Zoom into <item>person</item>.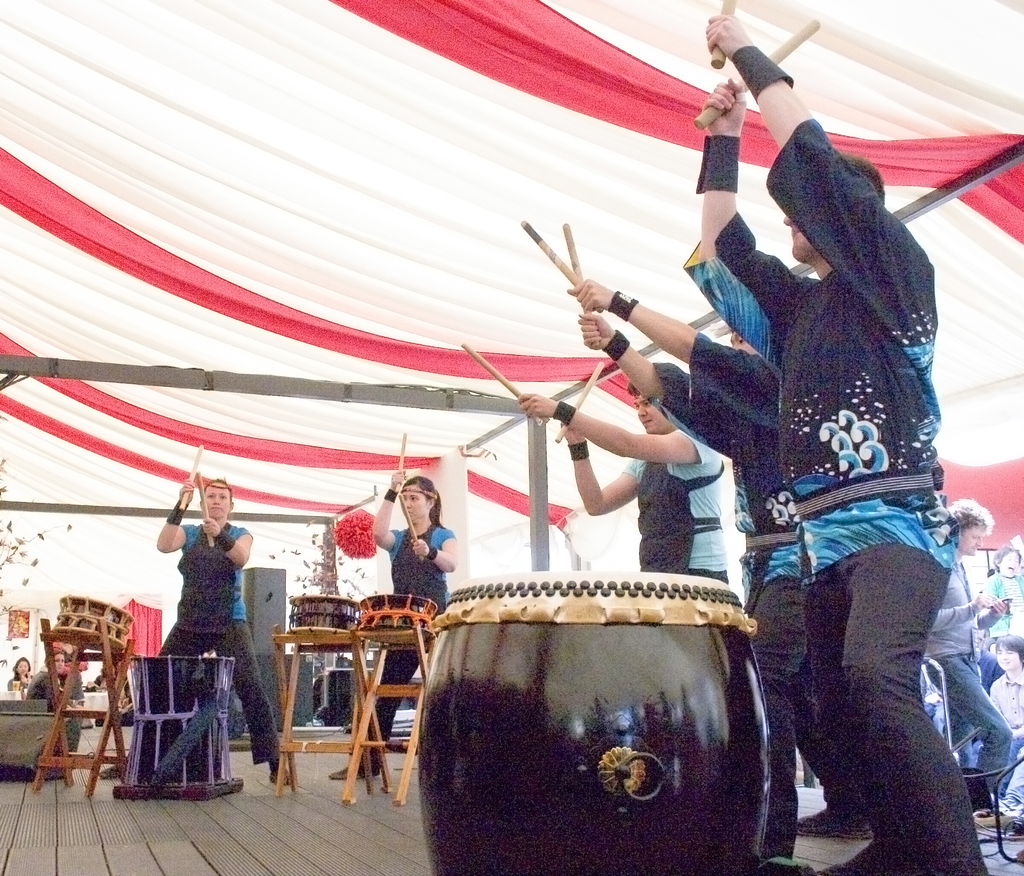
Zoom target: [x1=680, y1=12, x2=993, y2=875].
